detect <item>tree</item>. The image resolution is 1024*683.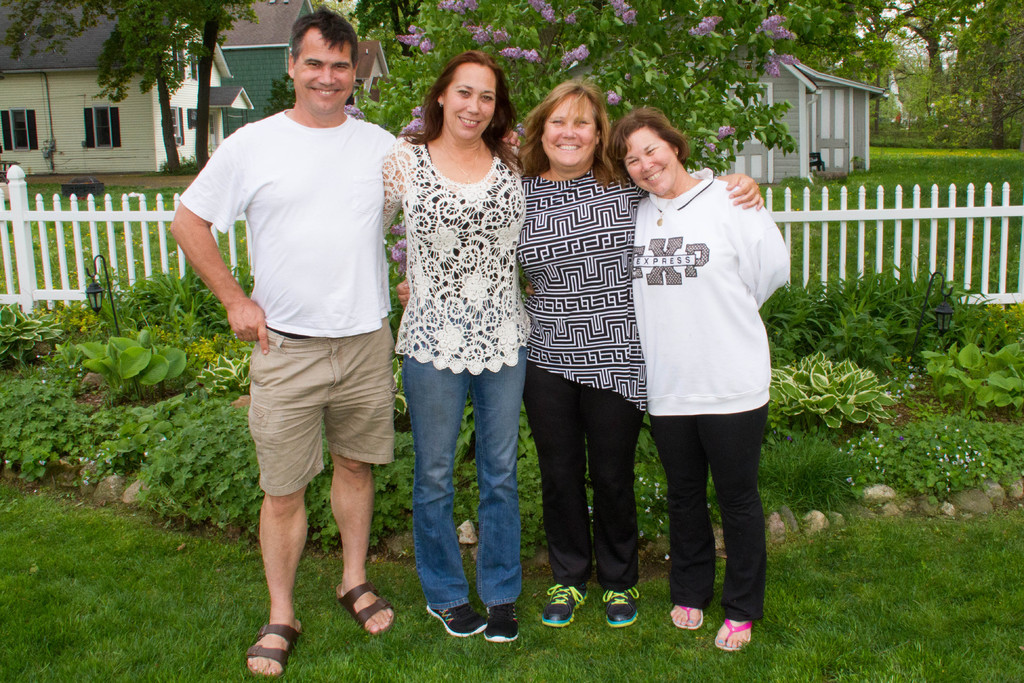
[0, 0, 259, 177].
